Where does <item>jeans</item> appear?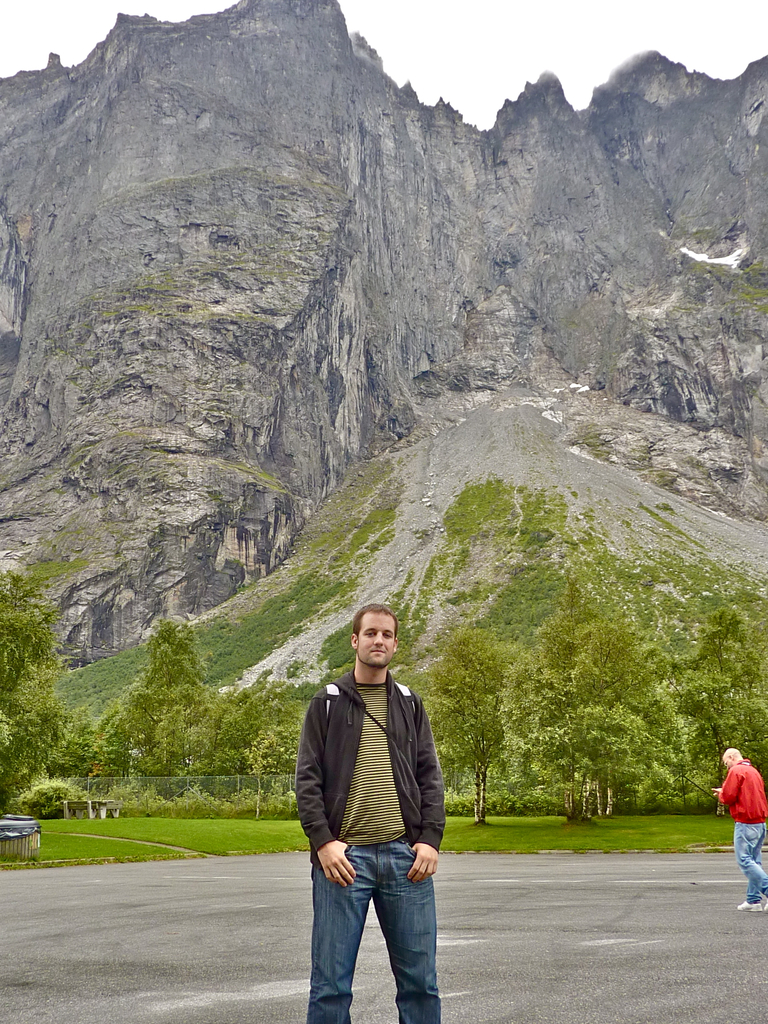
Appears at left=734, top=824, right=767, bottom=906.
